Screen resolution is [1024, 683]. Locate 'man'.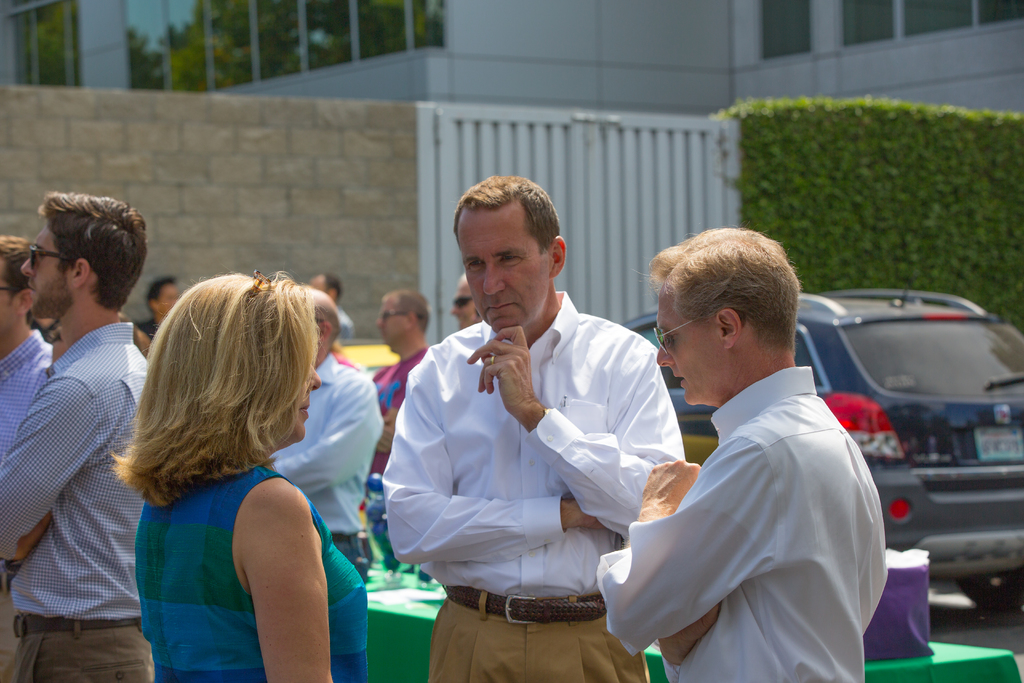
[x1=303, y1=270, x2=354, y2=352].
